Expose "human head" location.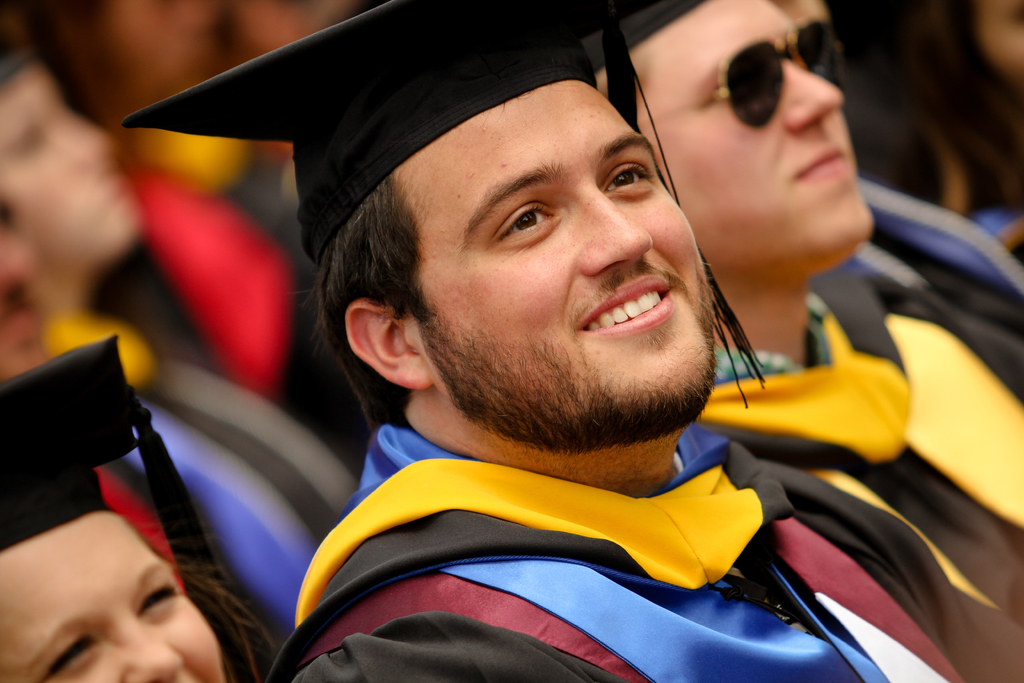
Exposed at box=[0, 40, 135, 319].
